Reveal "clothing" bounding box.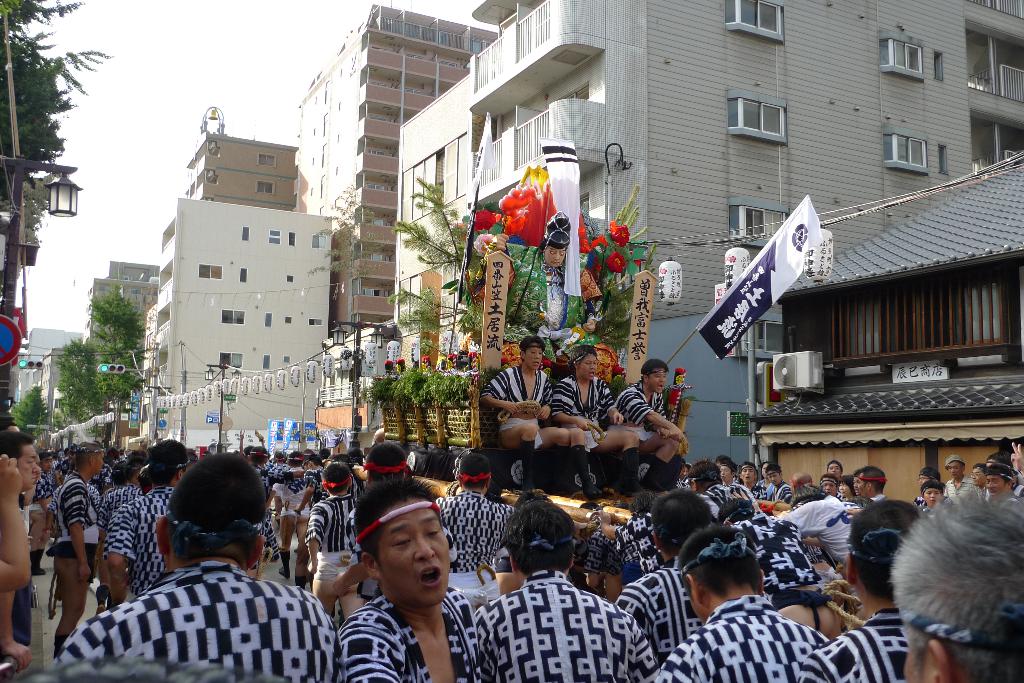
Revealed: bbox(337, 592, 491, 682).
